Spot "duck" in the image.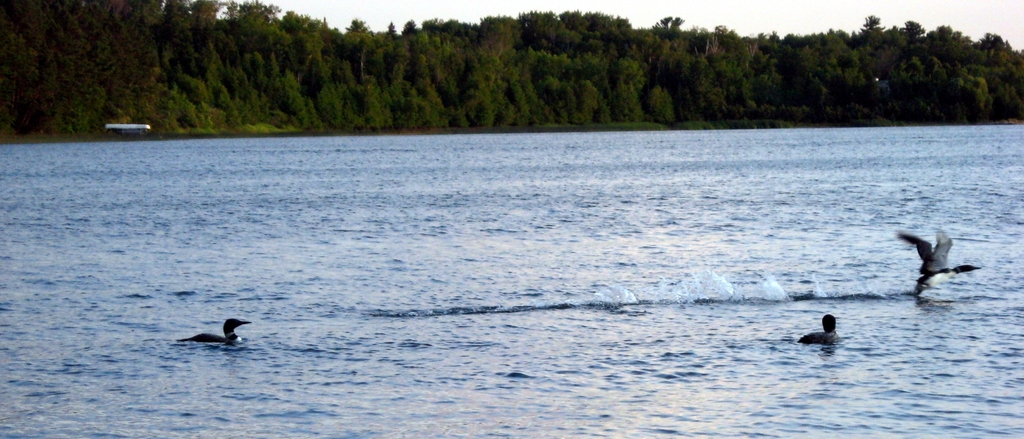
"duck" found at [801,307,840,356].
